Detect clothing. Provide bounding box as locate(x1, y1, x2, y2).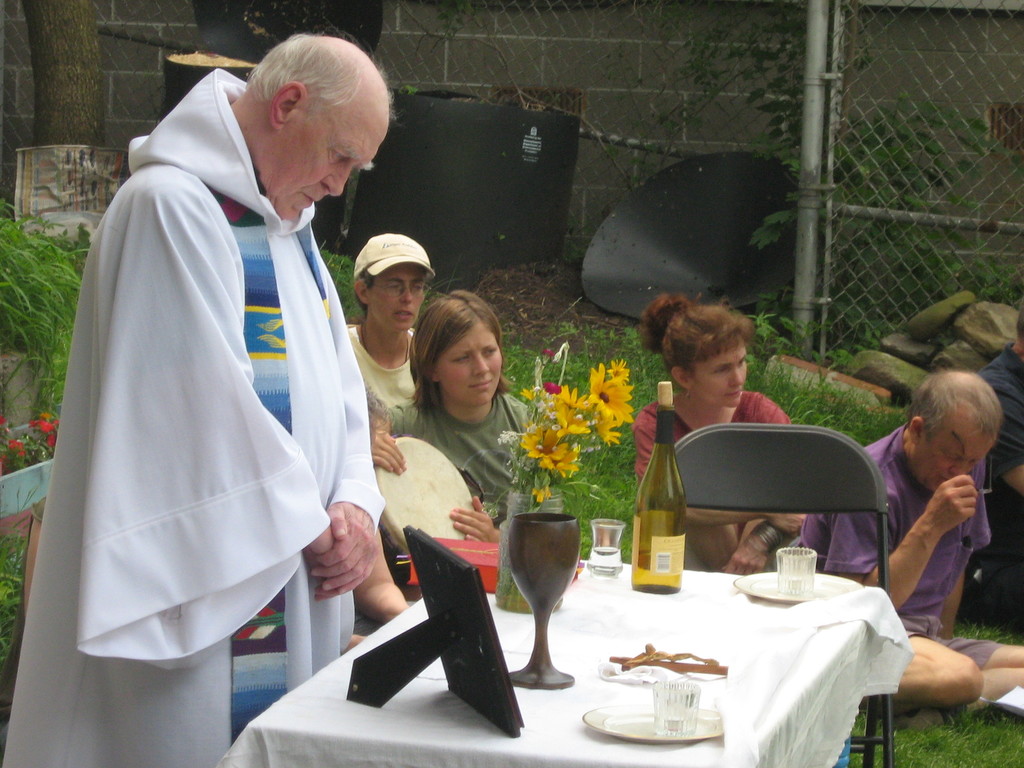
locate(797, 421, 1005, 674).
